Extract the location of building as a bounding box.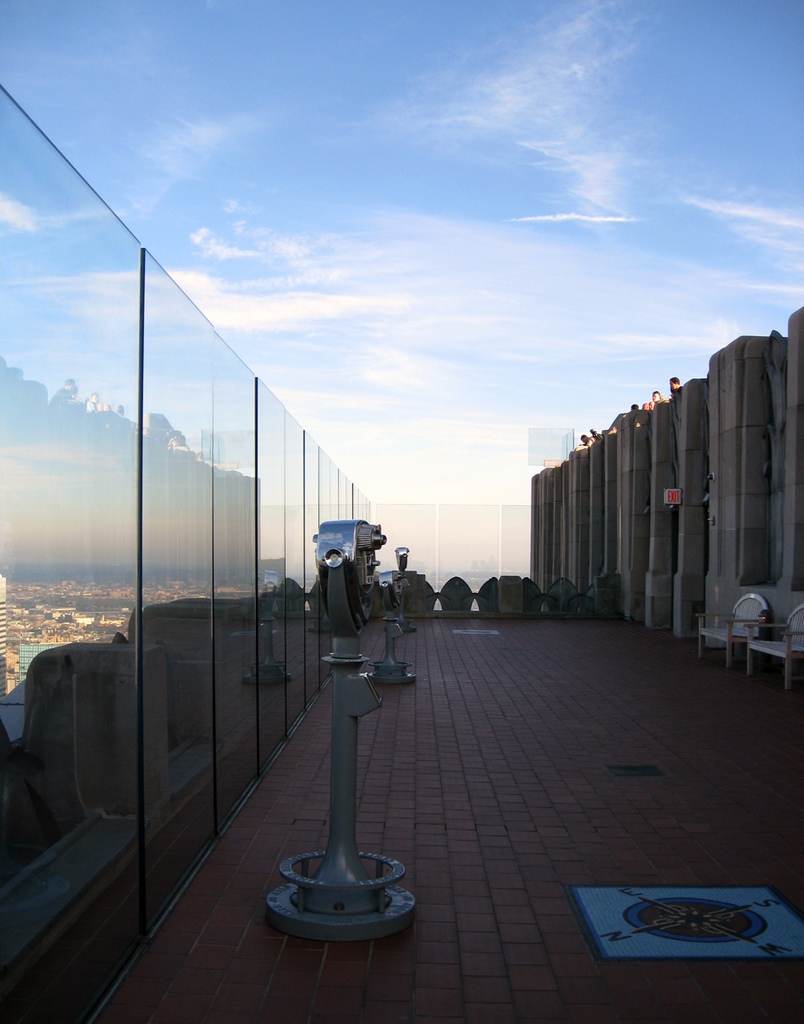
box(0, 568, 7, 698).
